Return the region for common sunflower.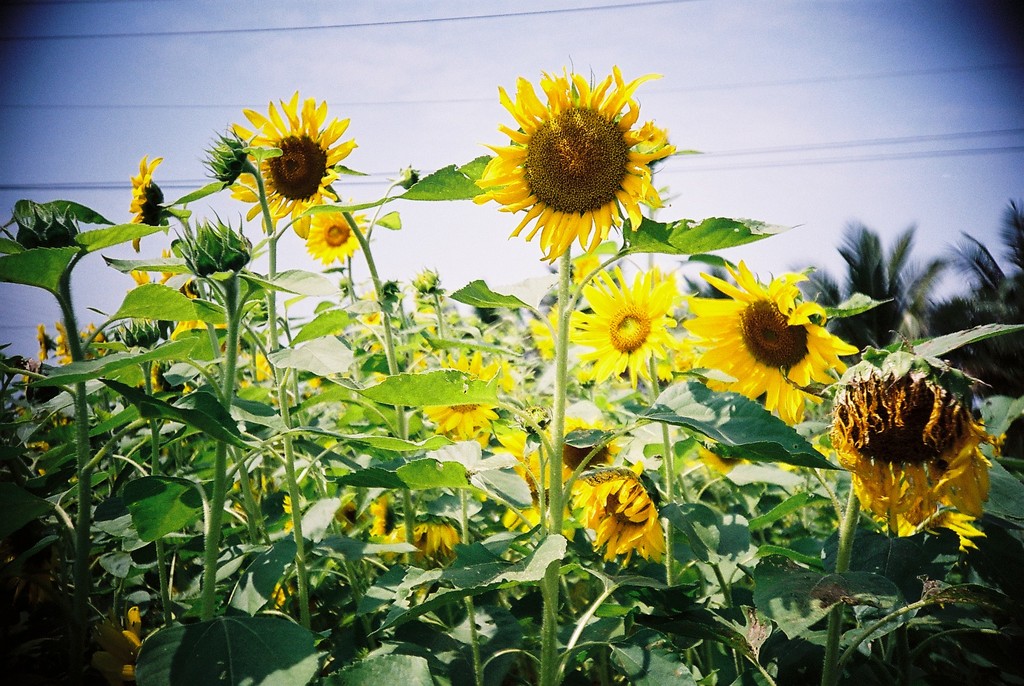
rect(237, 107, 323, 226).
